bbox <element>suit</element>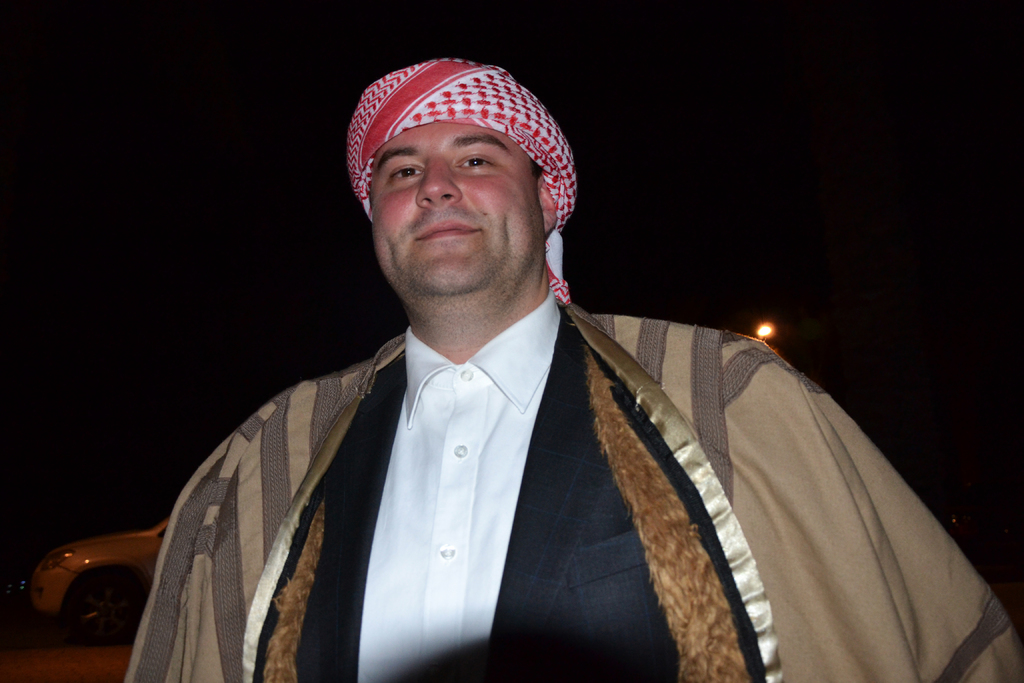
rect(271, 293, 681, 682)
